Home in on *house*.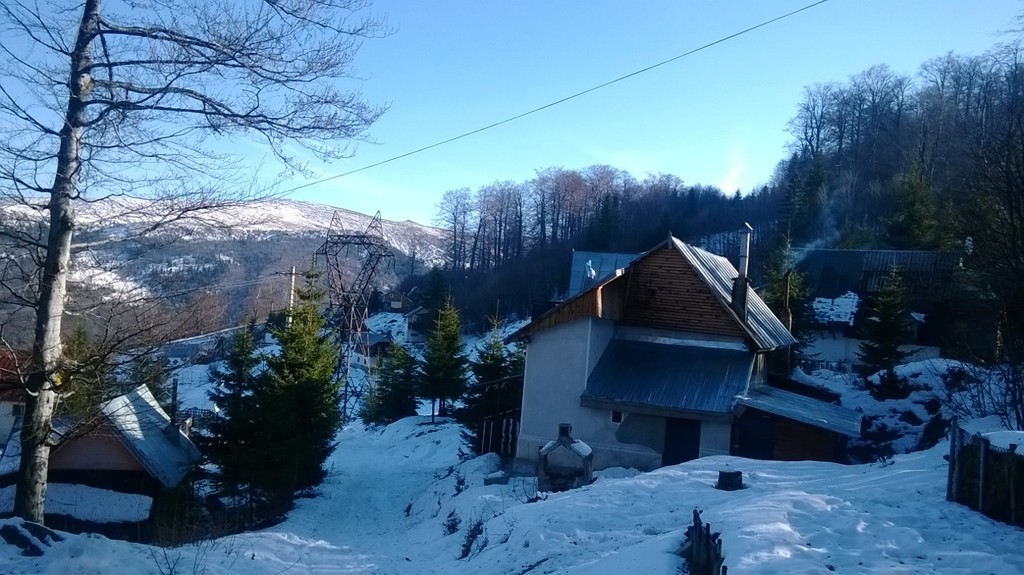
Homed in at 490:212:860:502.
